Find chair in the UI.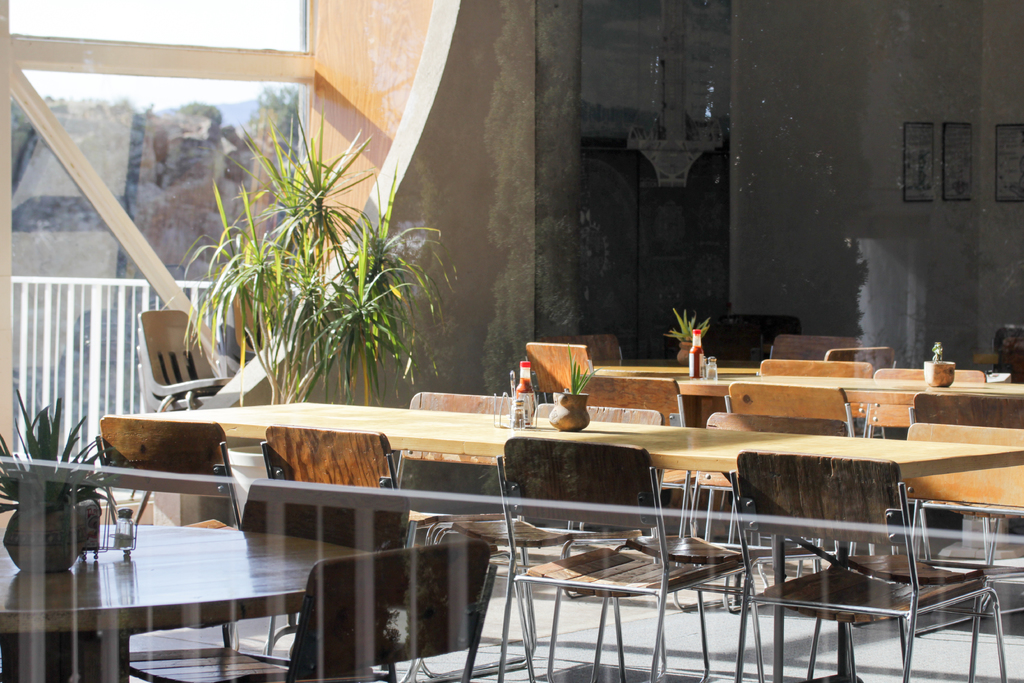
UI element at [820, 345, 900, 366].
